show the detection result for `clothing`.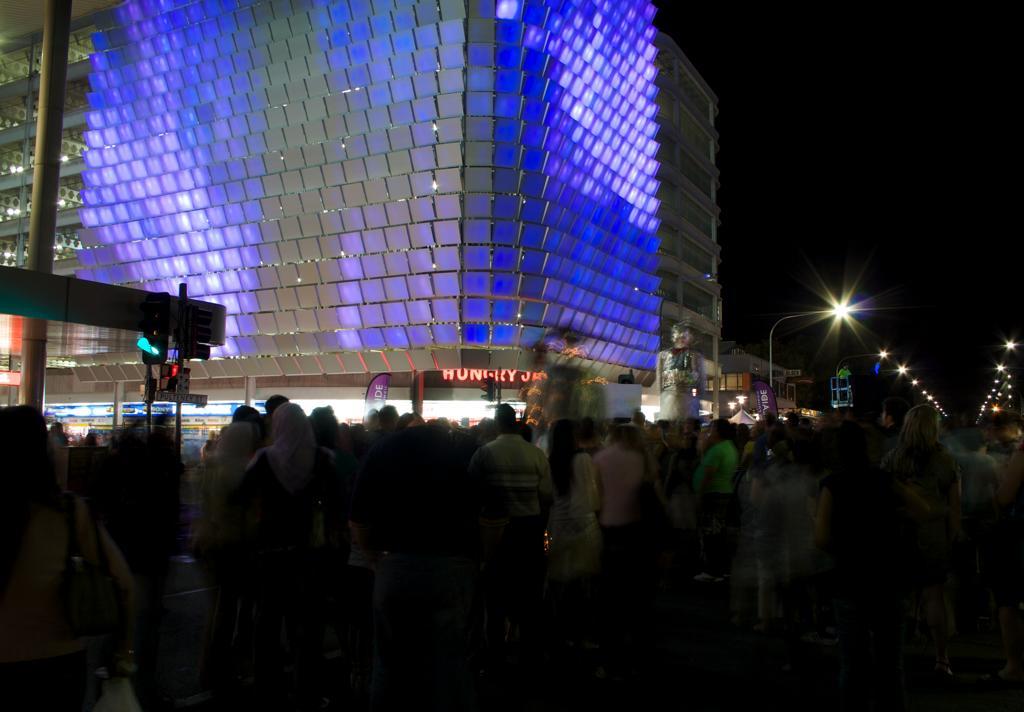
<bbox>561, 450, 599, 575</bbox>.
